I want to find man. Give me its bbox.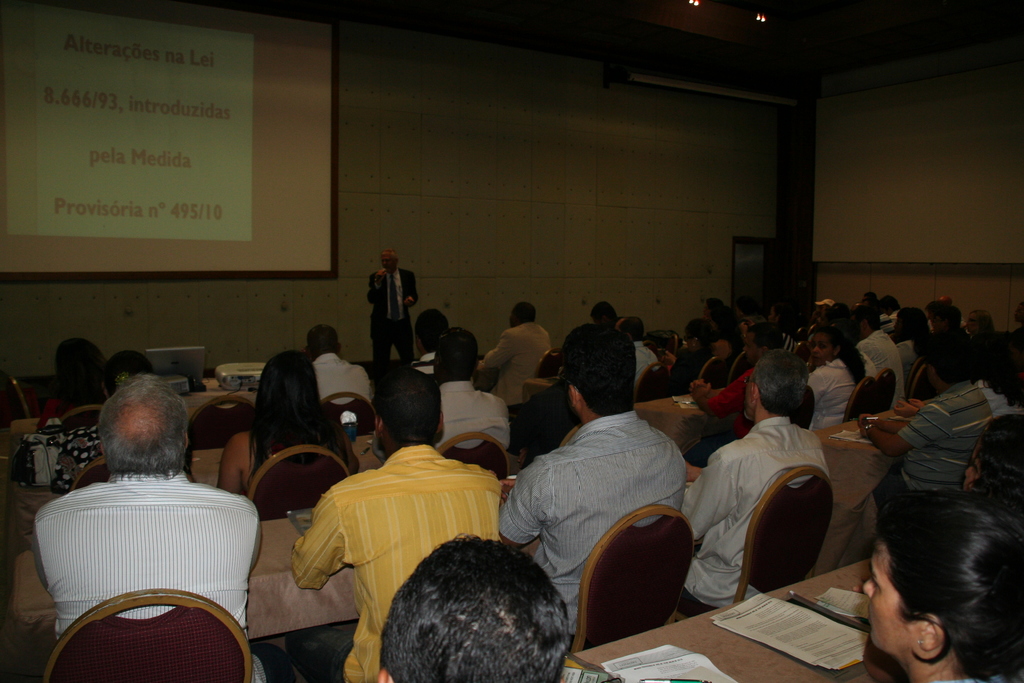
367/244/417/372.
